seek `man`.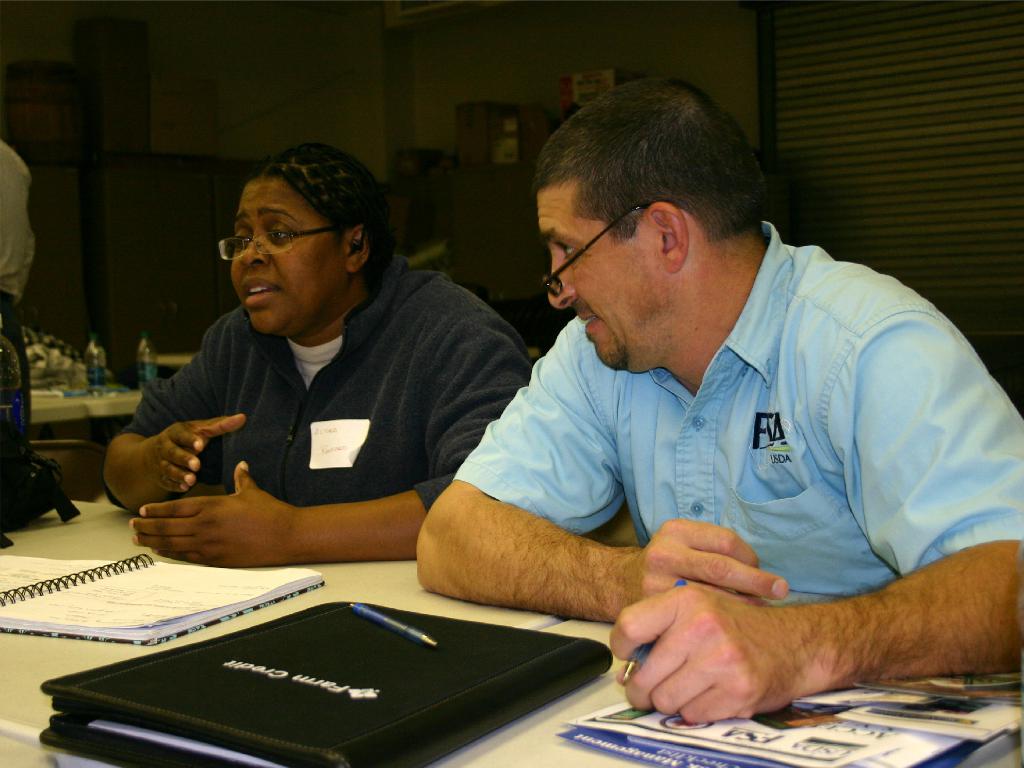
bbox(0, 135, 33, 427).
